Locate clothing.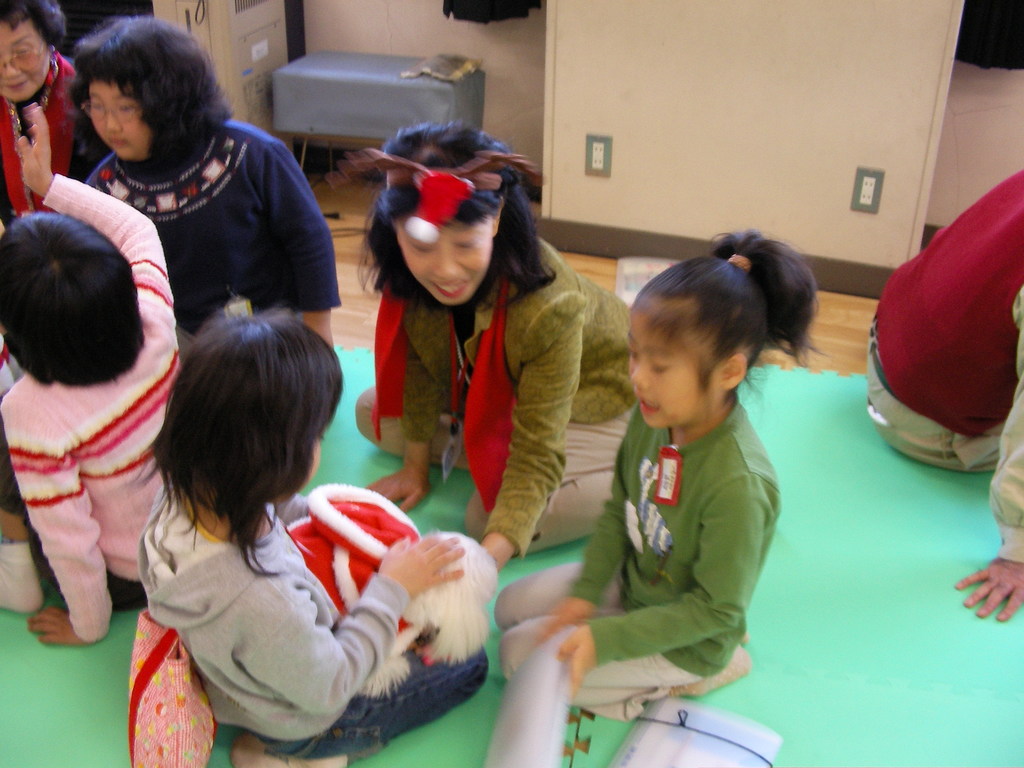
Bounding box: left=0, top=172, right=189, bottom=644.
